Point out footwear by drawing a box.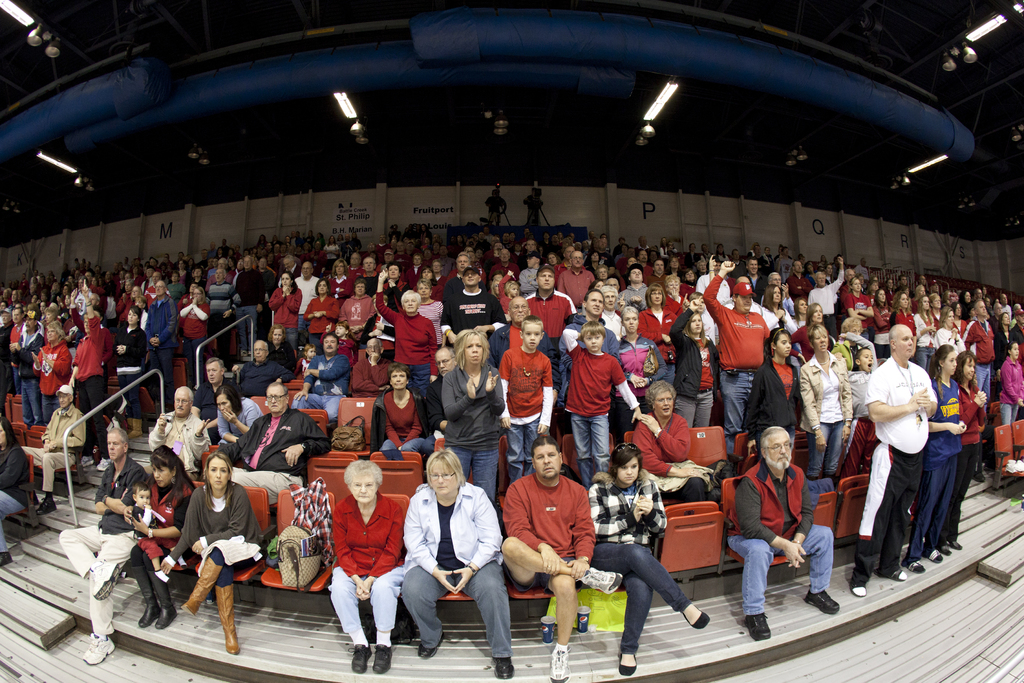
(492,654,515,679).
